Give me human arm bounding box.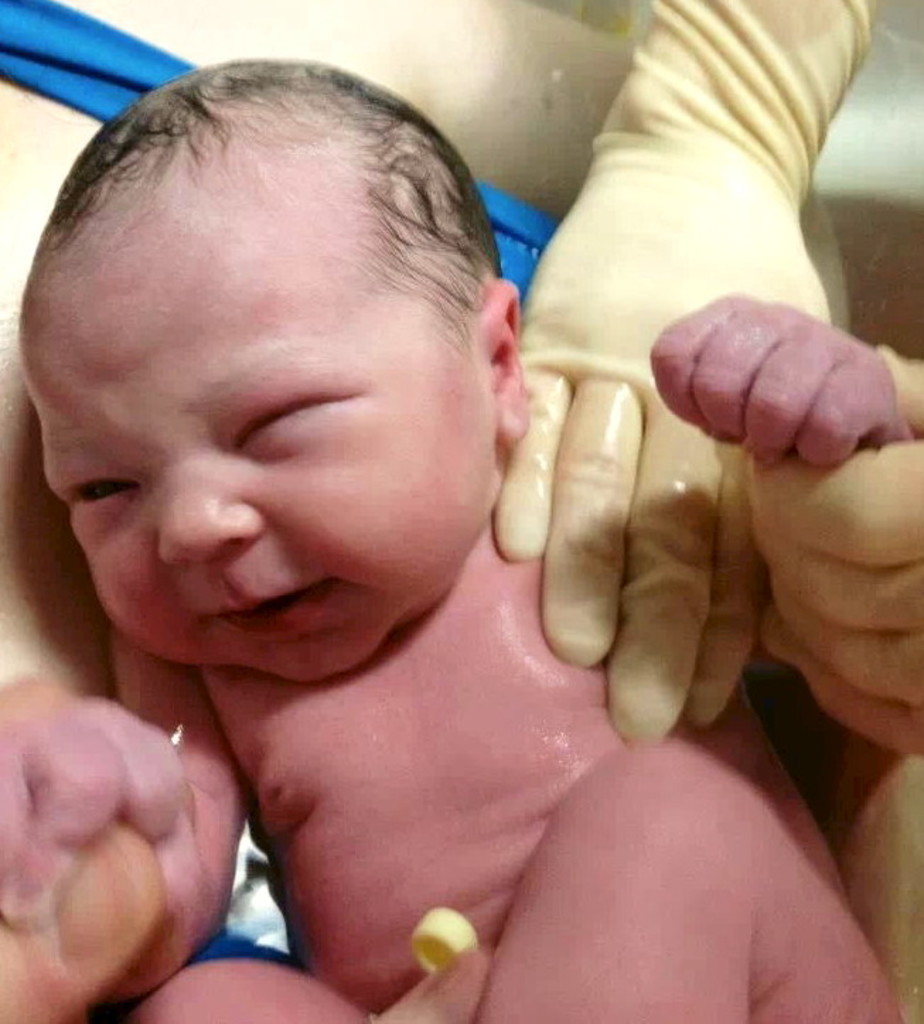
514/0/873/738.
